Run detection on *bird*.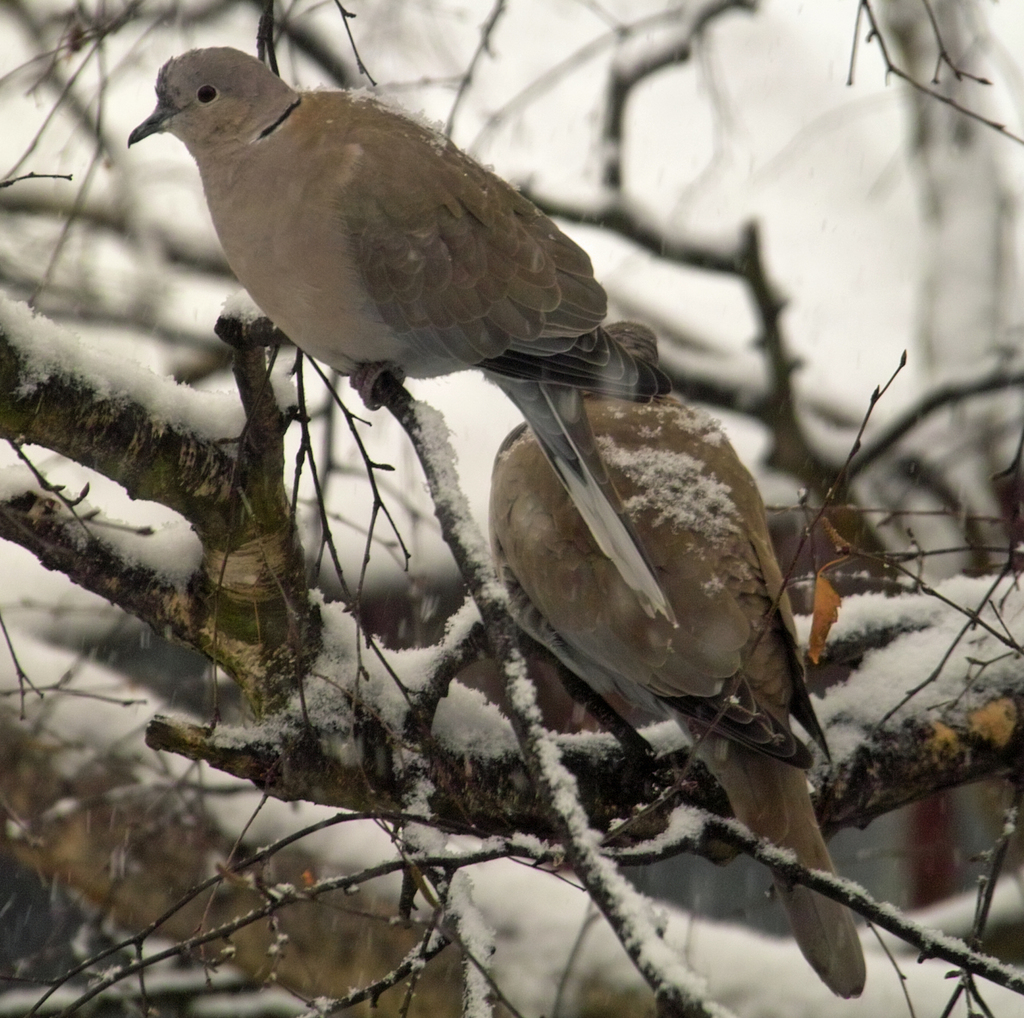
Result: box=[110, 64, 709, 643].
